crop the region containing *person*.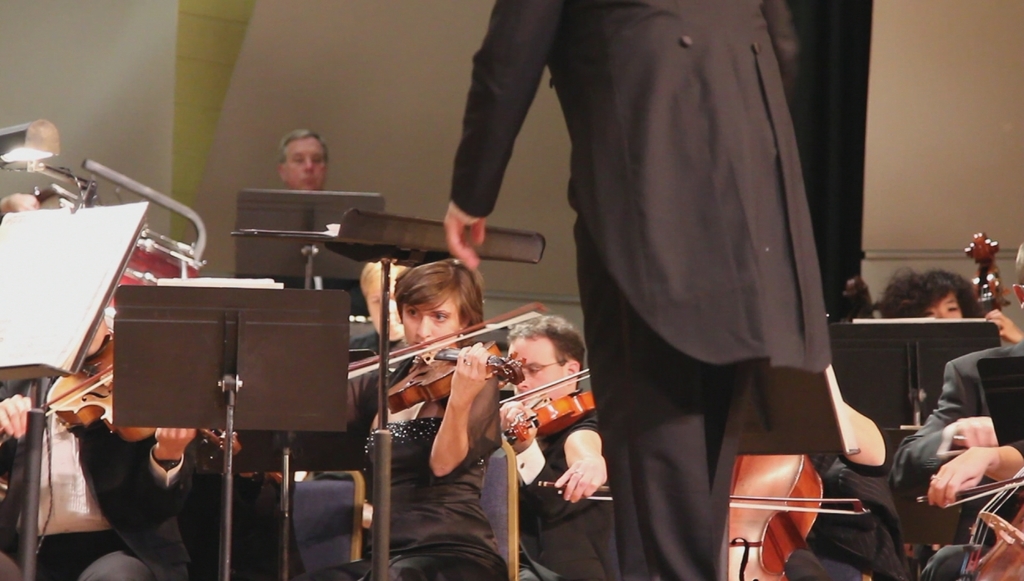
Crop region: [0, 303, 196, 580].
